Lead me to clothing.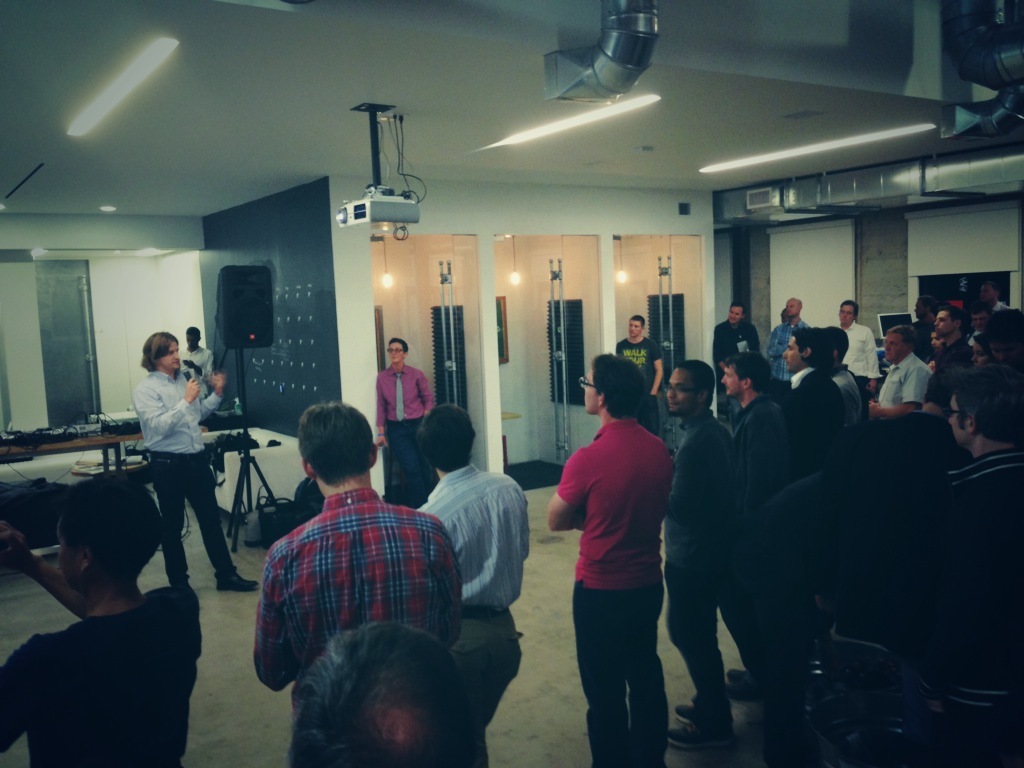
Lead to rect(612, 336, 668, 432).
